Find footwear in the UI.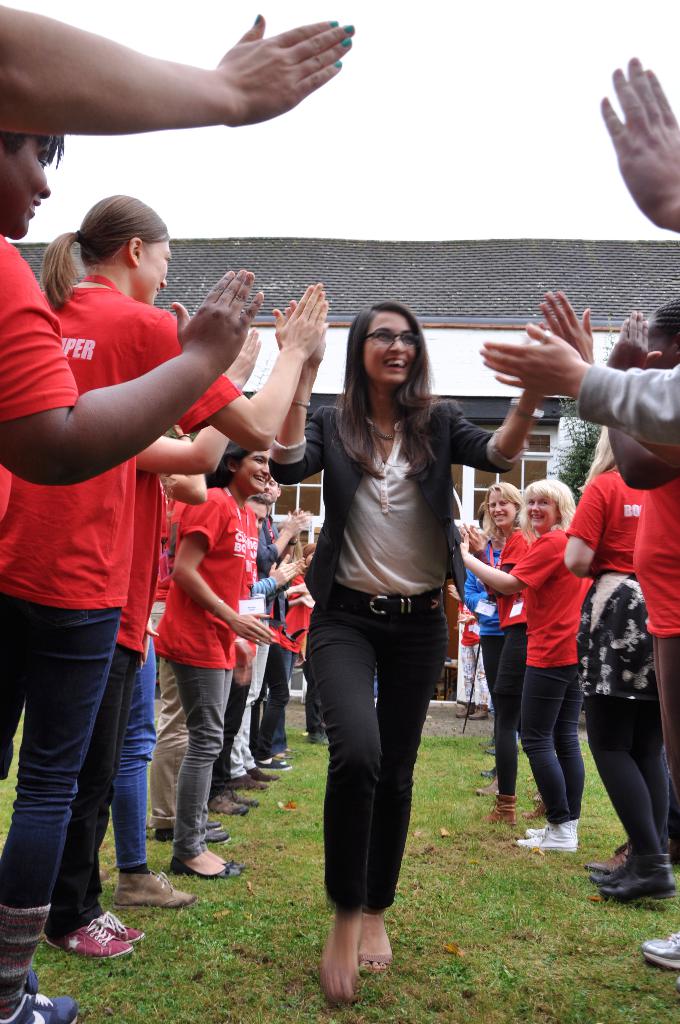
UI element at <bbox>261, 751, 294, 774</bbox>.
